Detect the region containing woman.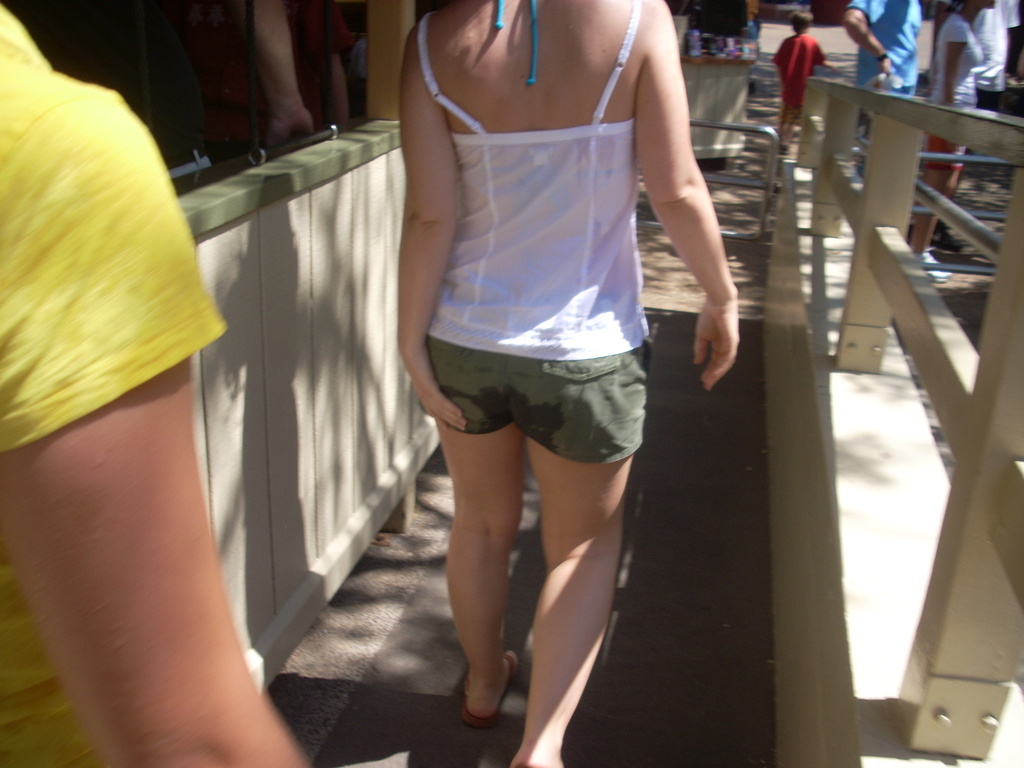
<region>345, 0, 769, 685</region>.
